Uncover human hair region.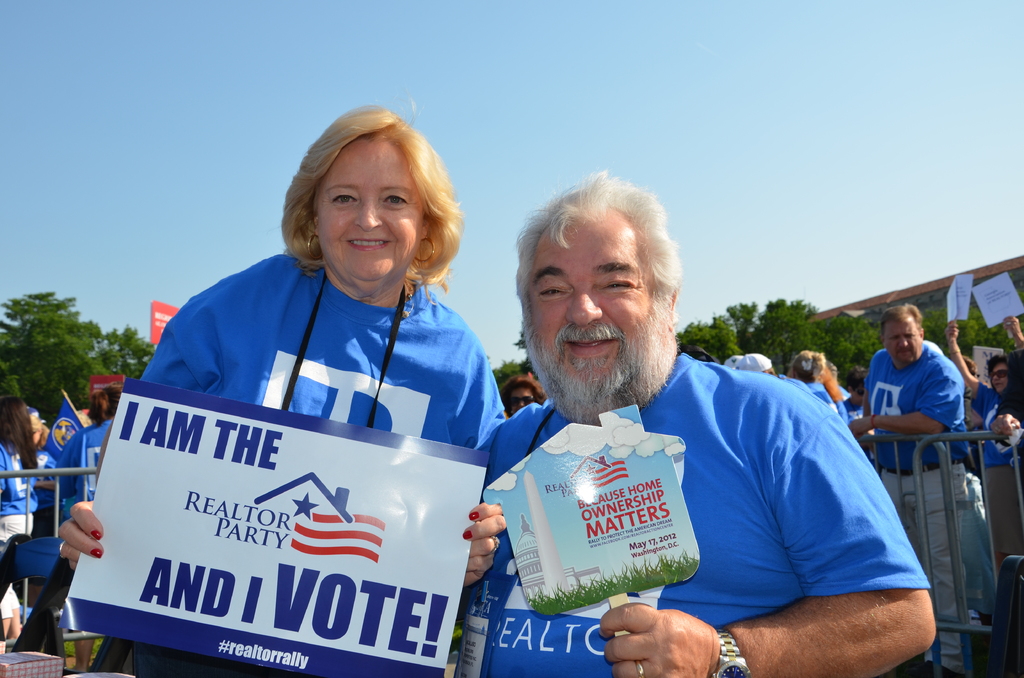
Uncovered: [left=497, top=371, right=547, bottom=412].
